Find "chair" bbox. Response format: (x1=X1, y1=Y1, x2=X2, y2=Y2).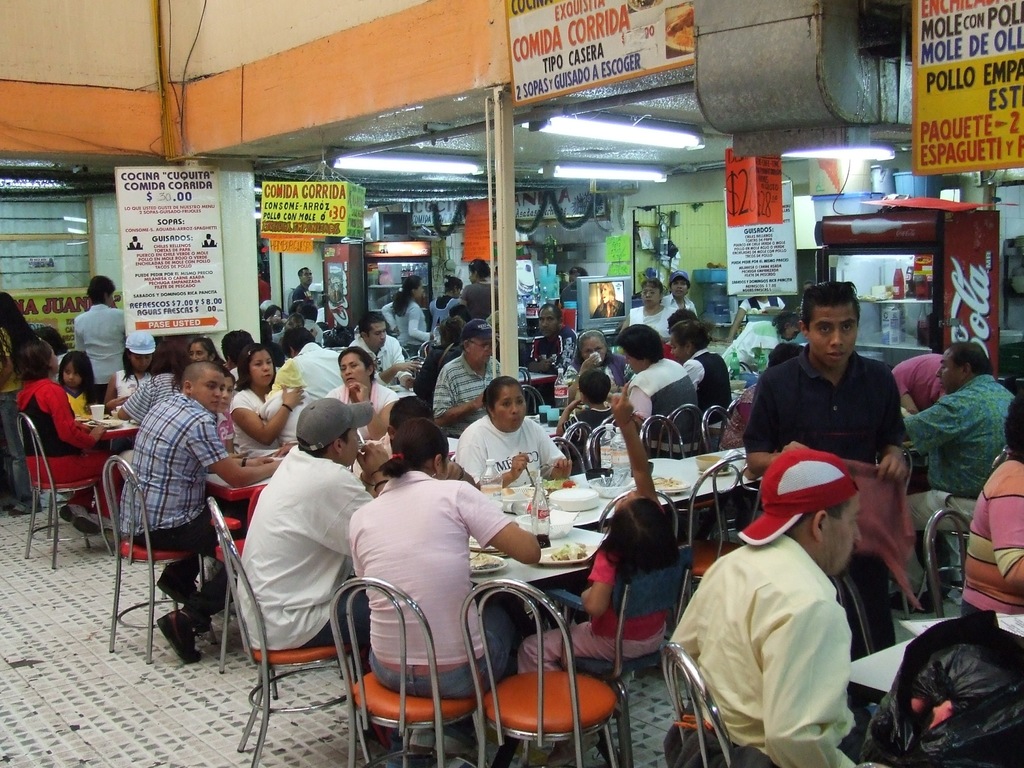
(x1=922, y1=508, x2=975, y2=616).
